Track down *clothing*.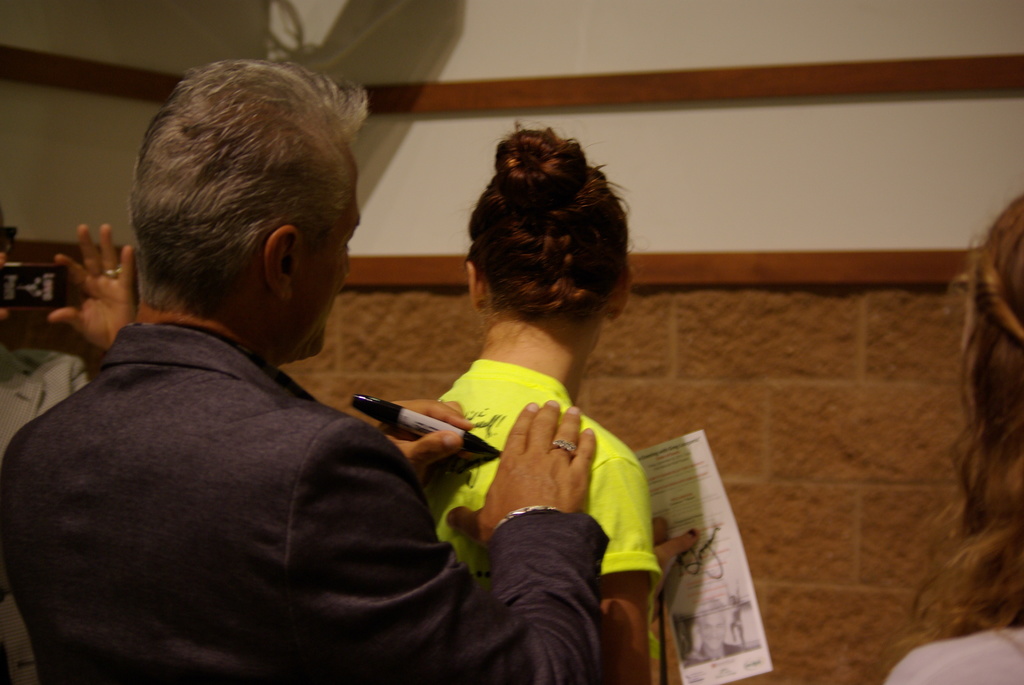
Tracked to region(0, 341, 96, 682).
